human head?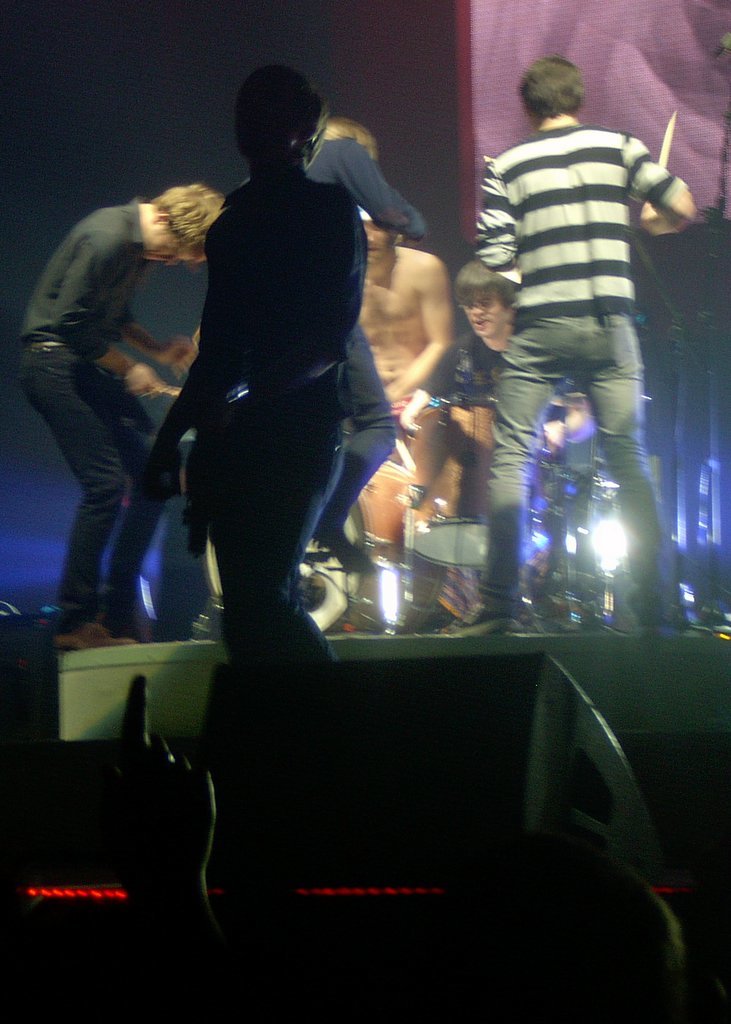
(left=139, top=179, right=234, bottom=273)
